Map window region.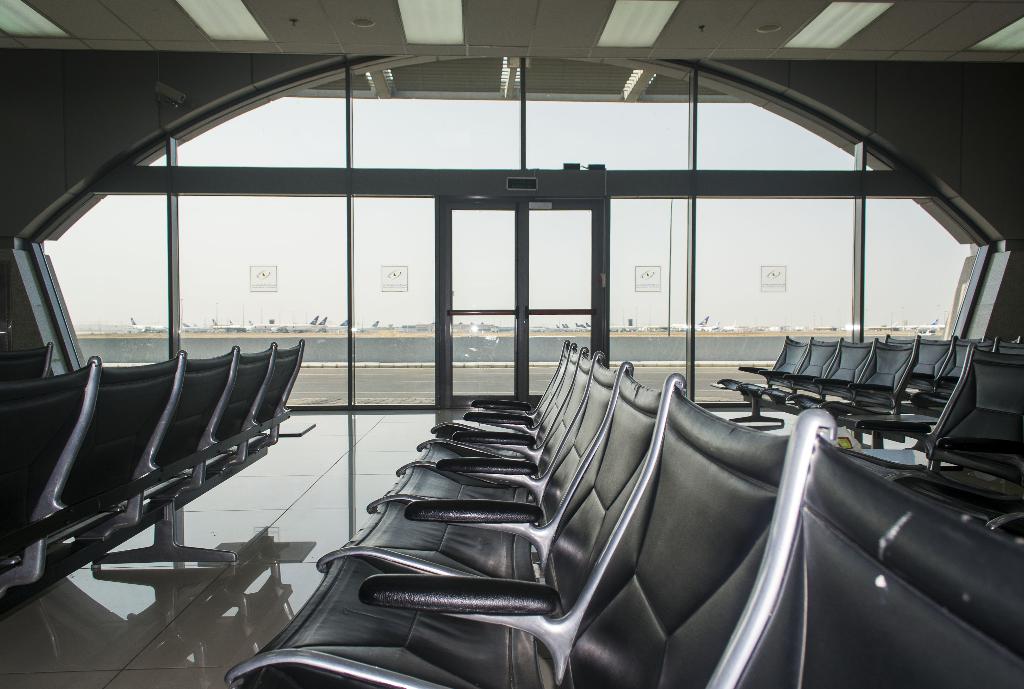
Mapped to BBox(354, 194, 440, 412).
